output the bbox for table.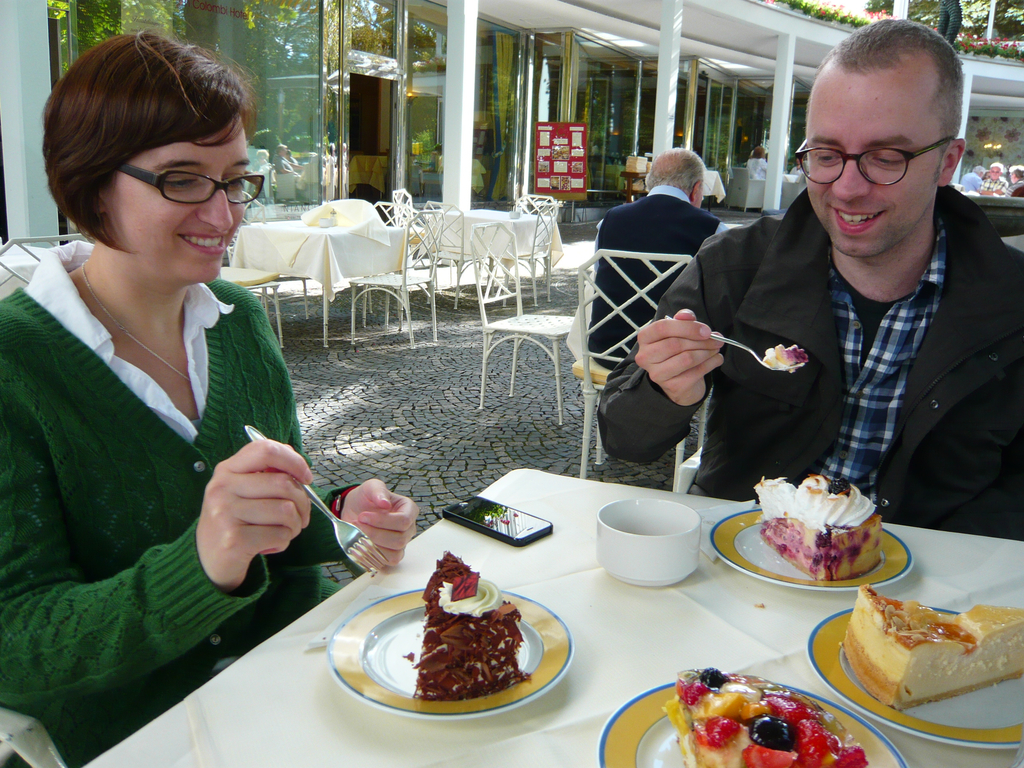
x1=0, y1=245, x2=50, y2=296.
